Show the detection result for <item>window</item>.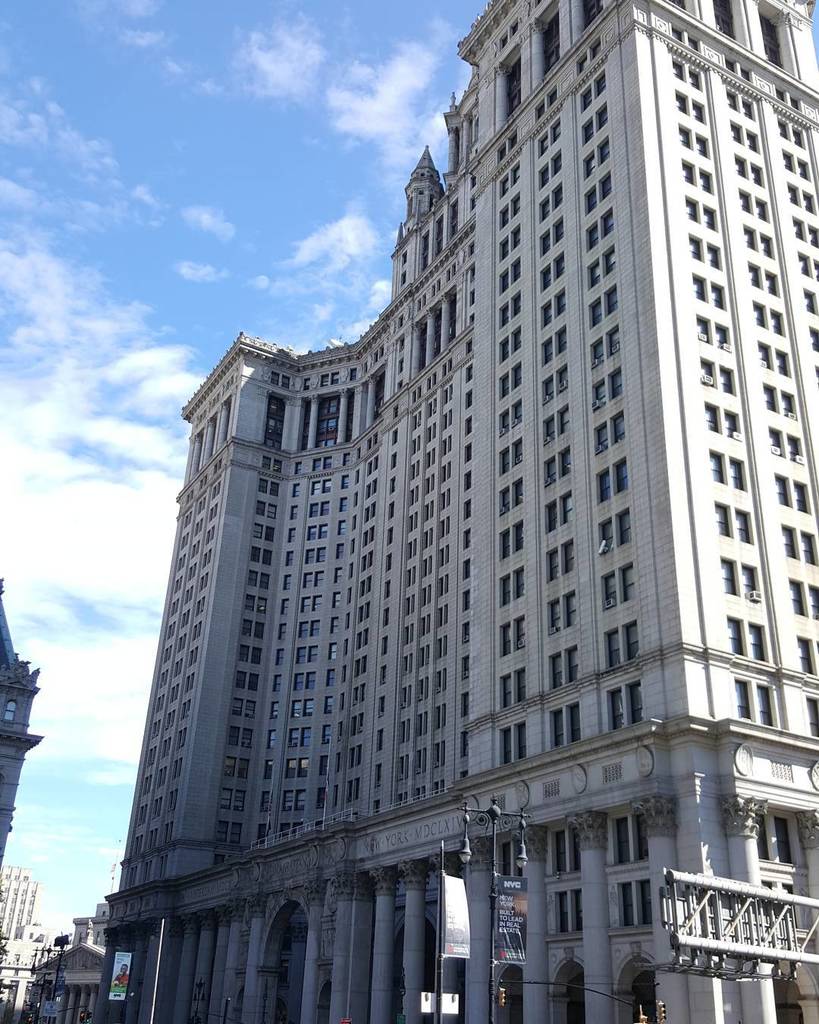
left=604, top=678, right=641, bottom=731.
